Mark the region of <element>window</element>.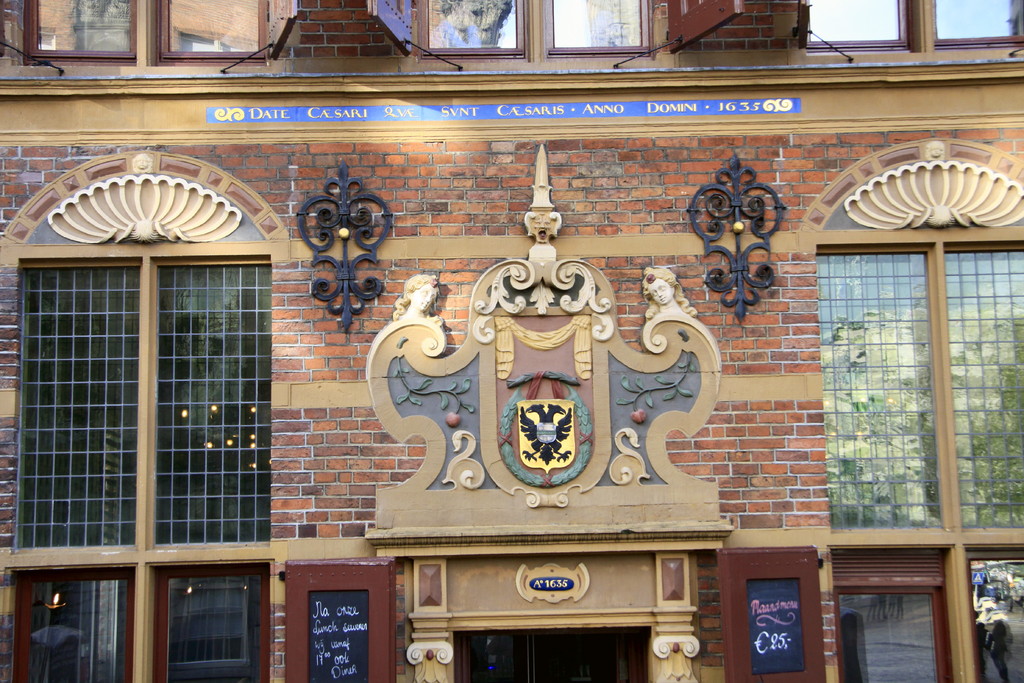
Region: bbox=[360, 0, 740, 62].
